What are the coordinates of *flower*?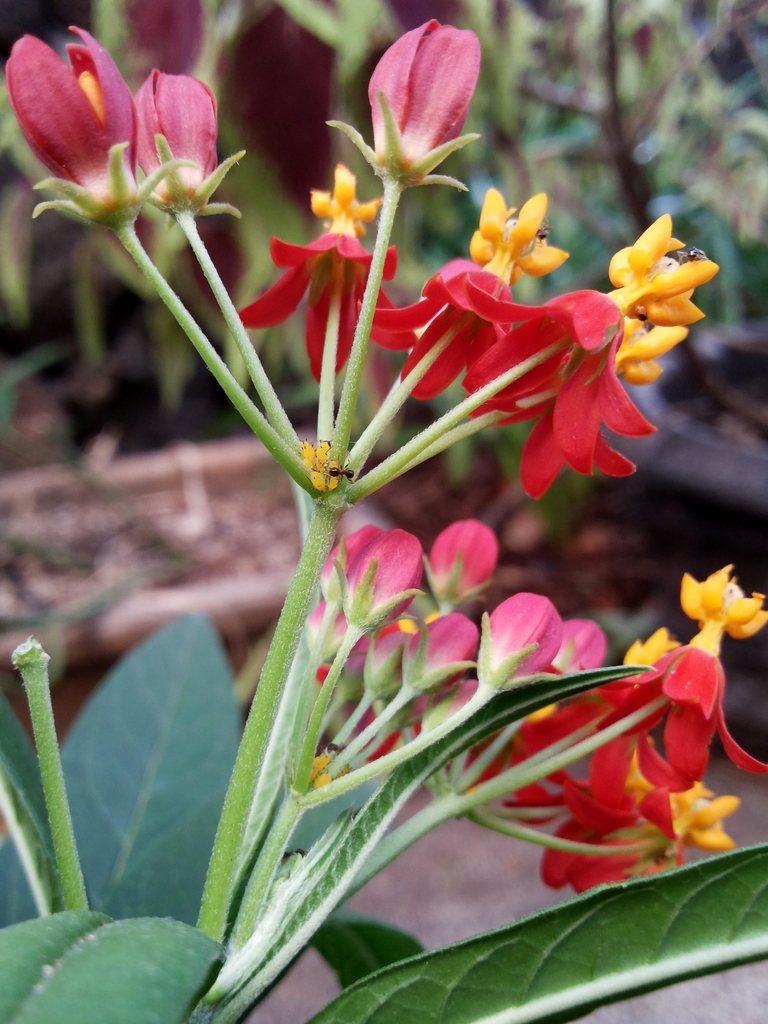
Rect(352, 188, 553, 406).
